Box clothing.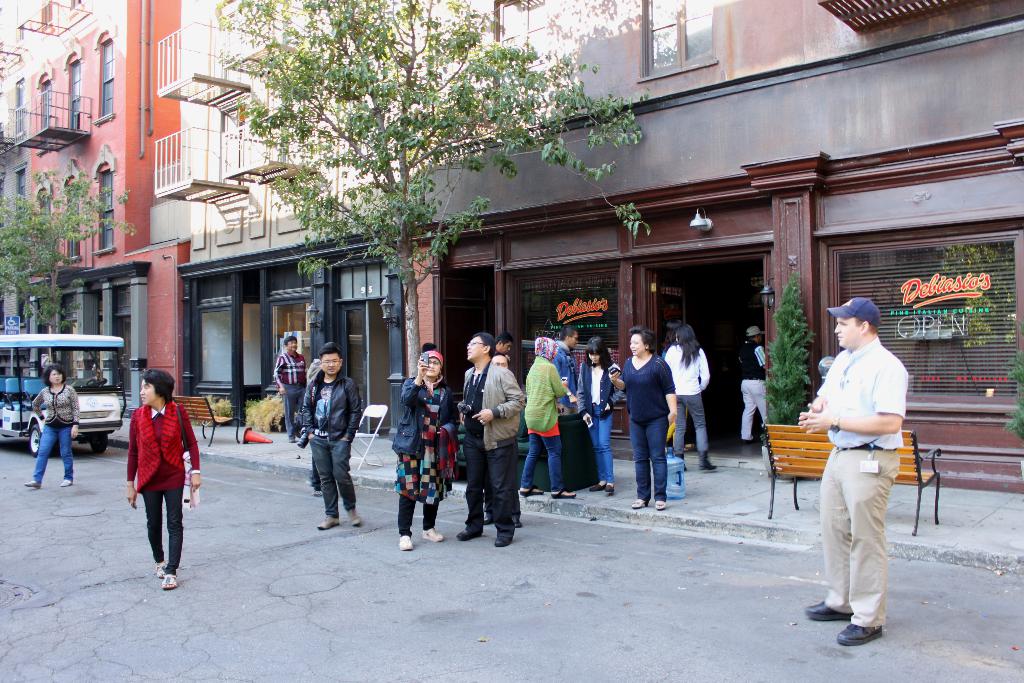
<bbox>742, 341, 767, 440</bbox>.
